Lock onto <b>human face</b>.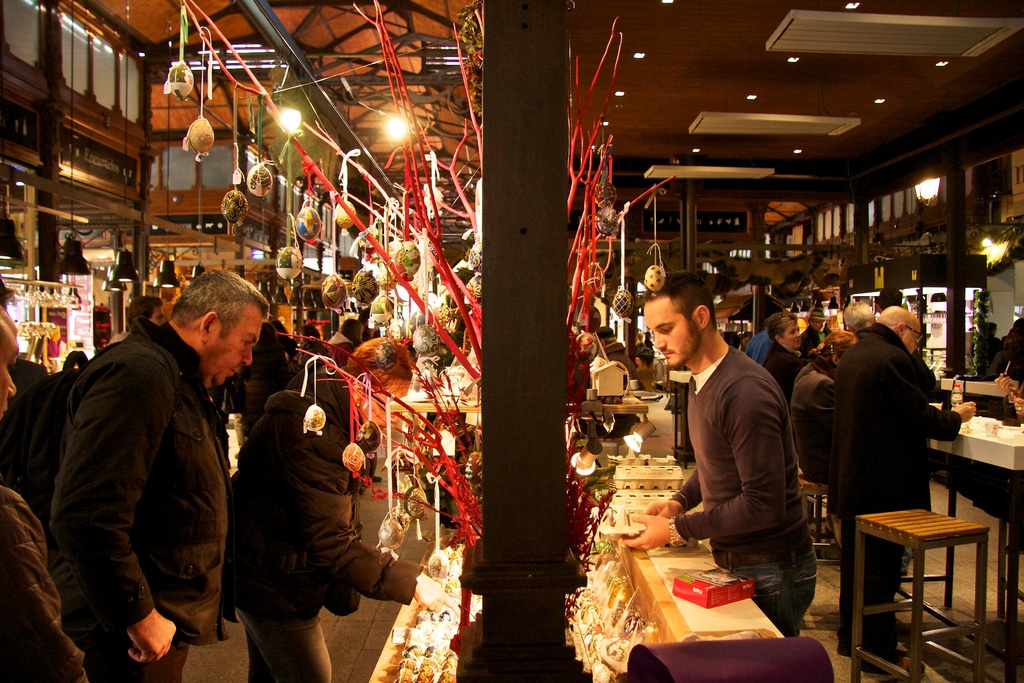
Locked: region(204, 306, 257, 394).
